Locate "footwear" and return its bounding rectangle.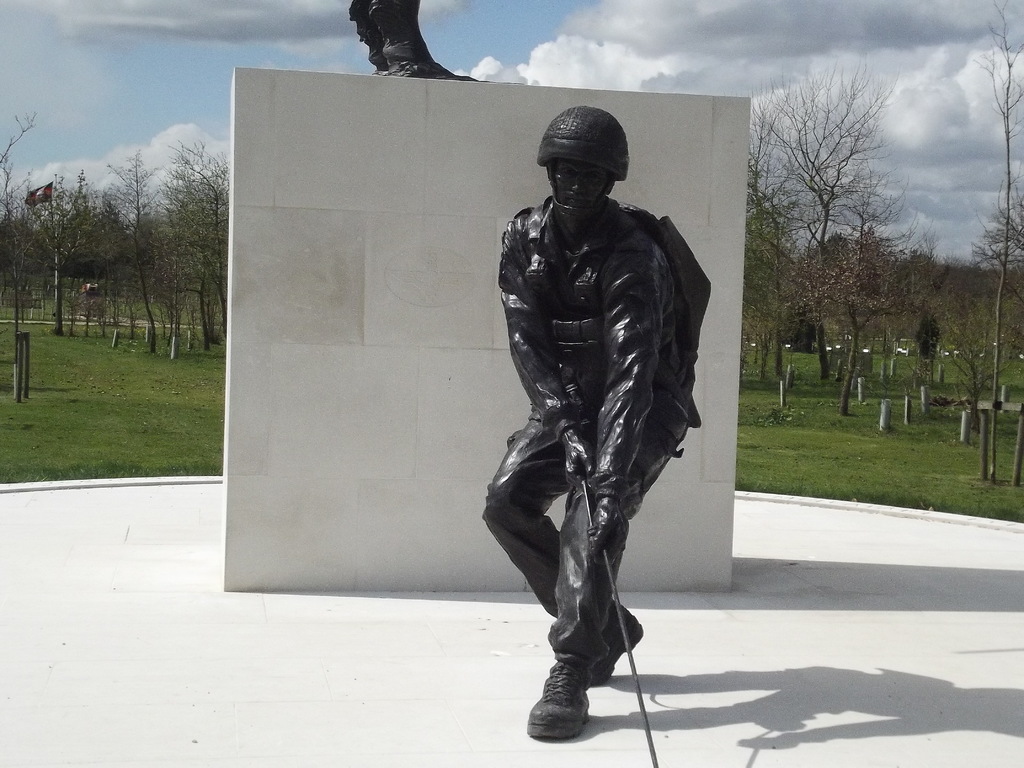
select_region(531, 654, 620, 744).
